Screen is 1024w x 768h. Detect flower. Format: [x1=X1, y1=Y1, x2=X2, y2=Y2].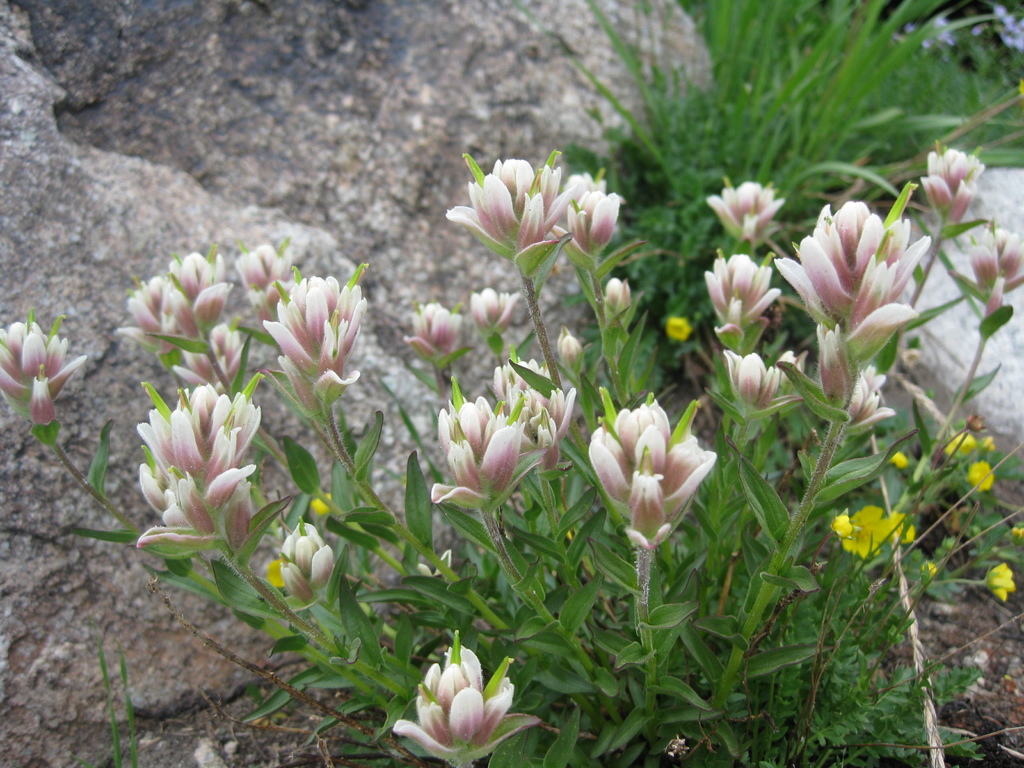
[x1=547, y1=193, x2=620, y2=260].
